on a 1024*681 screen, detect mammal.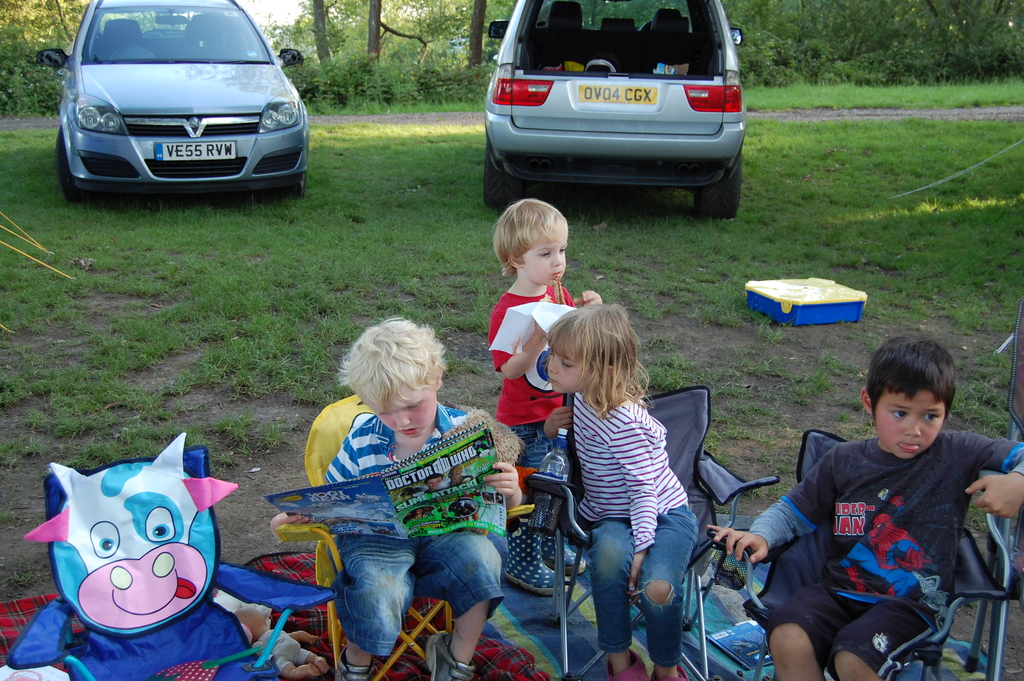
(left=493, top=196, right=603, bottom=585).
